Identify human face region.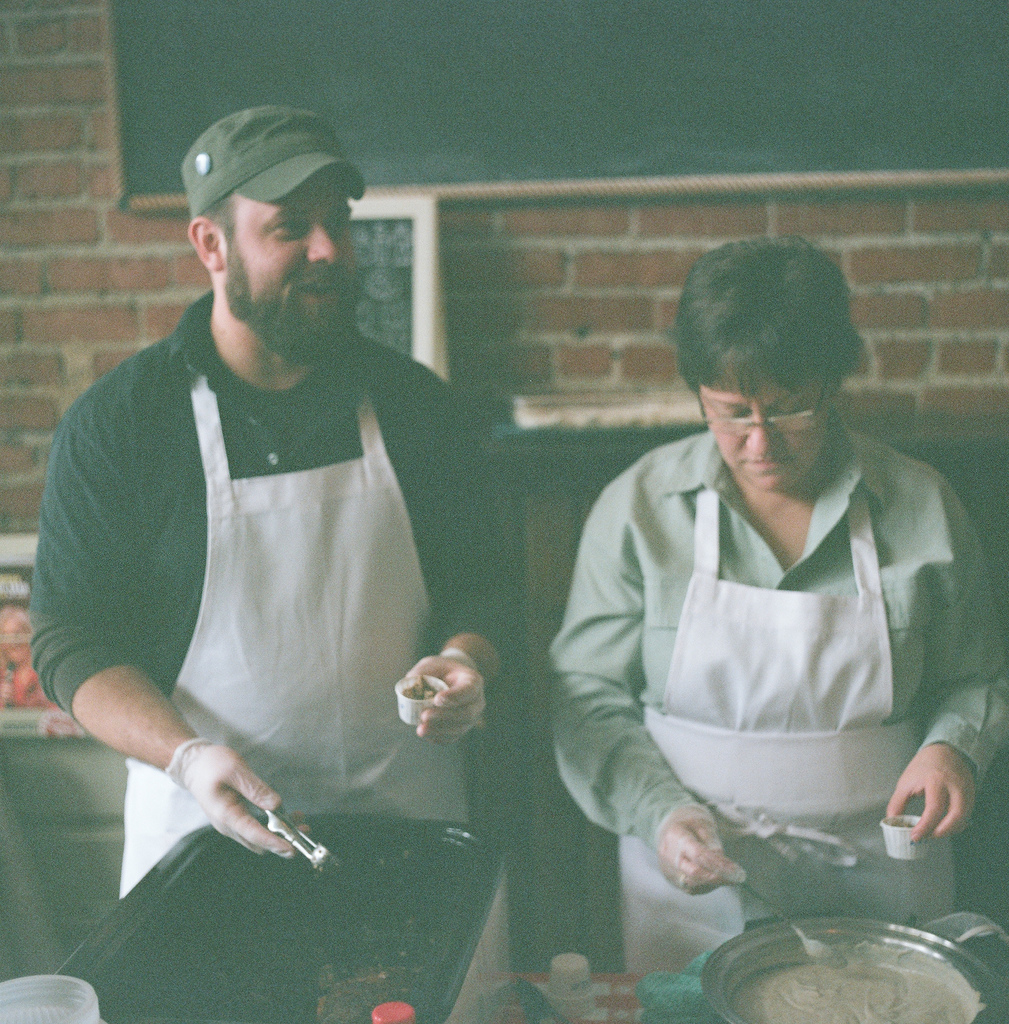
Region: (220, 175, 364, 372).
